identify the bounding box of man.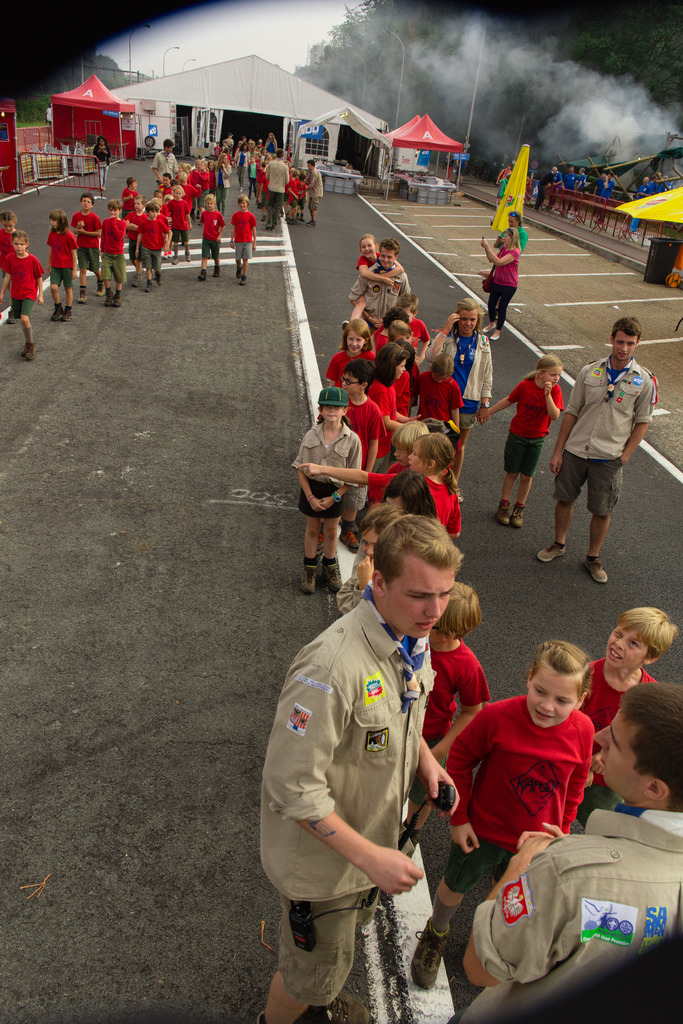
[left=261, top=148, right=284, bottom=228].
